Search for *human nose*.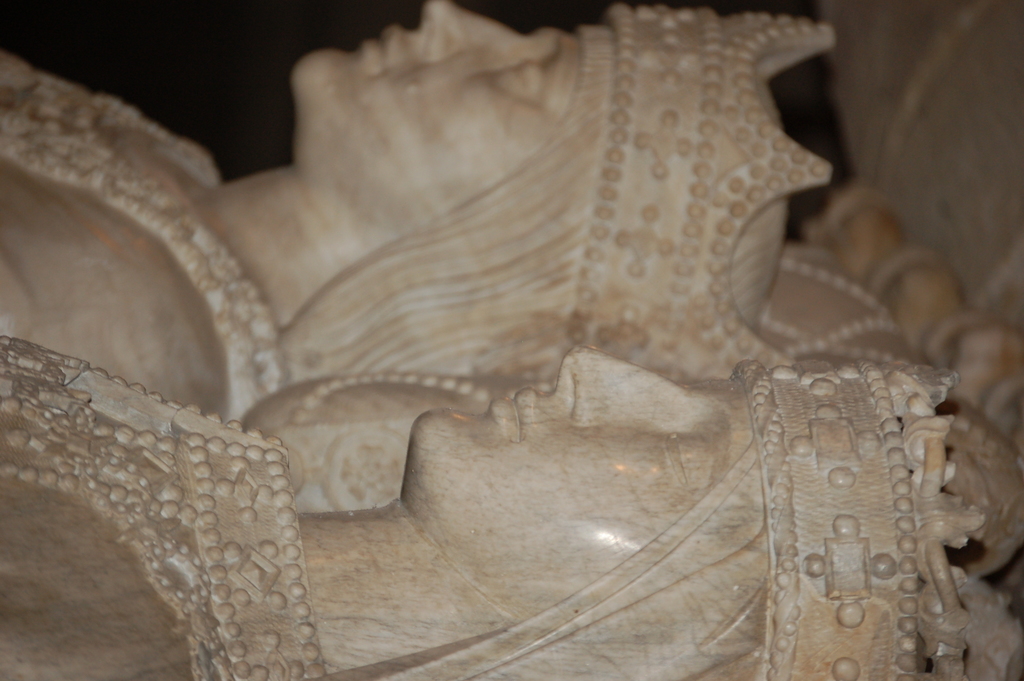
Found at select_region(556, 344, 698, 423).
